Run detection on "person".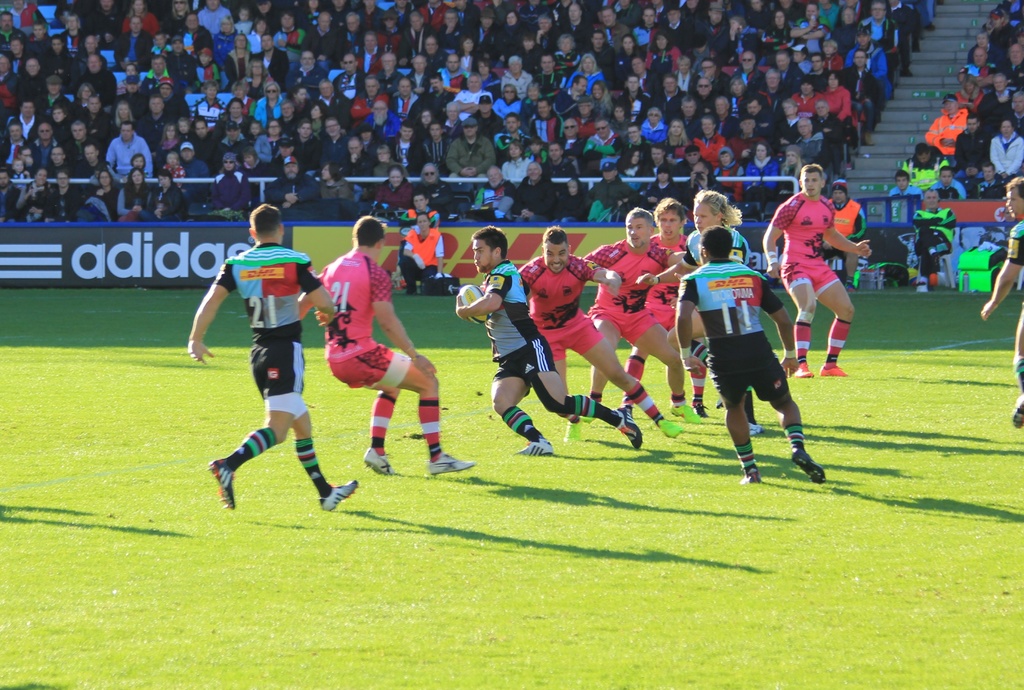
Result: <region>745, 165, 874, 381</region>.
